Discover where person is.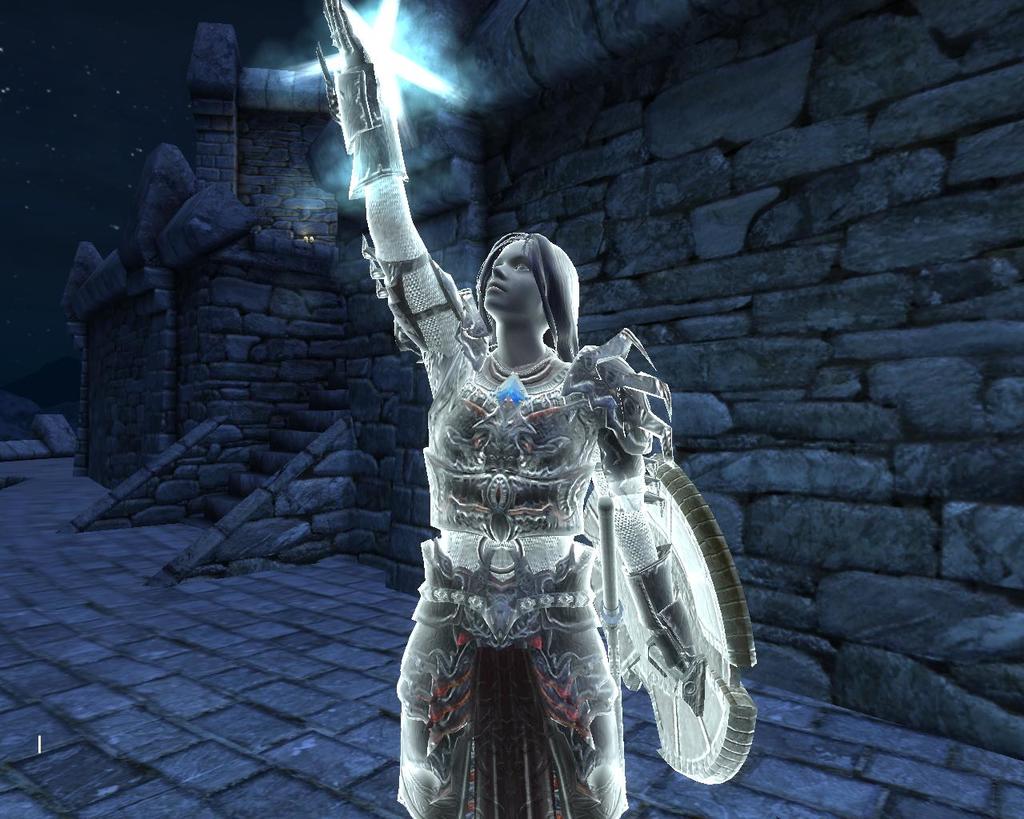
Discovered at locate(296, 104, 753, 805).
